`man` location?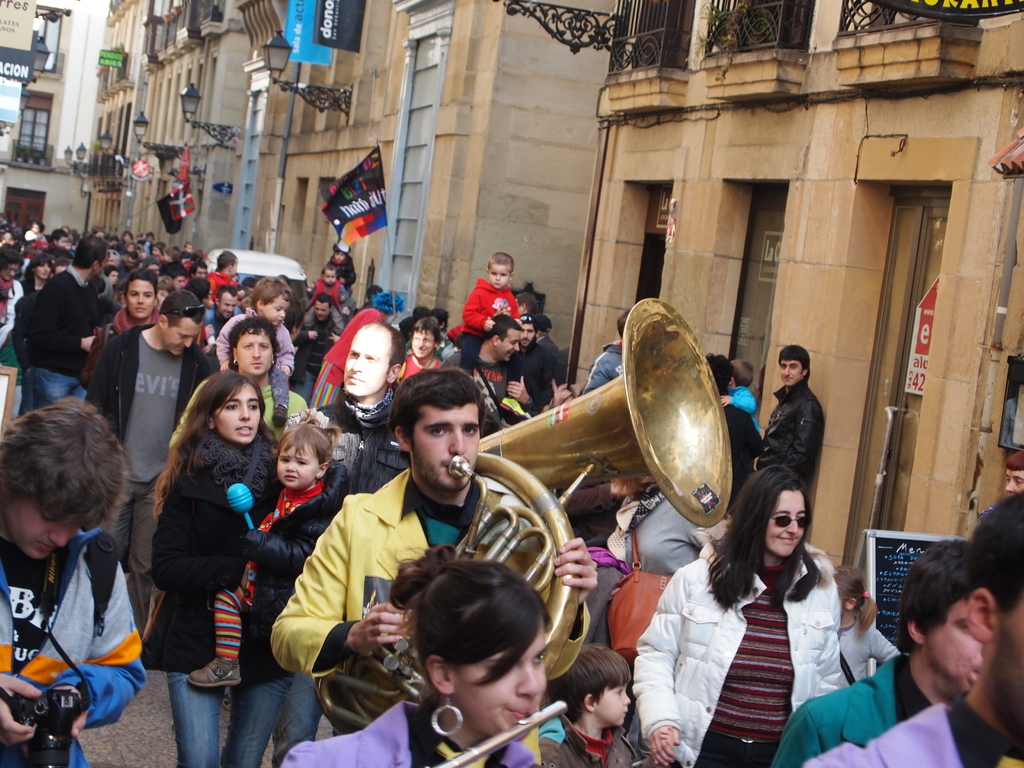
x1=120 y1=252 x2=140 y2=278
